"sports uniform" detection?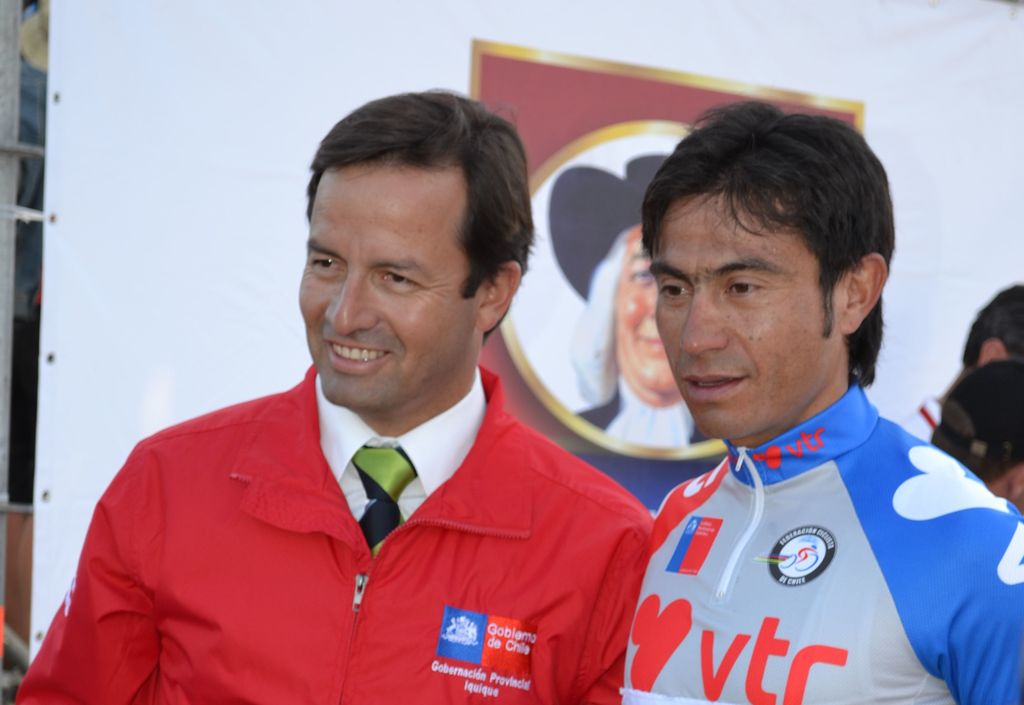
x1=620, y1=384, x2=1023, y2=704
